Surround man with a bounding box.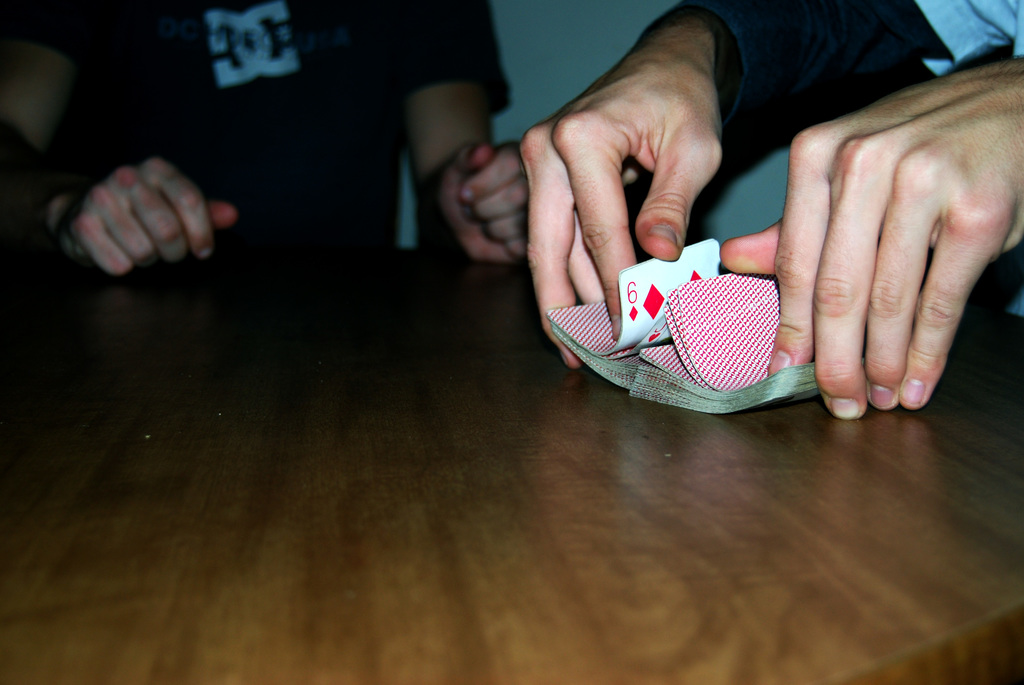
0:0:531:279.
